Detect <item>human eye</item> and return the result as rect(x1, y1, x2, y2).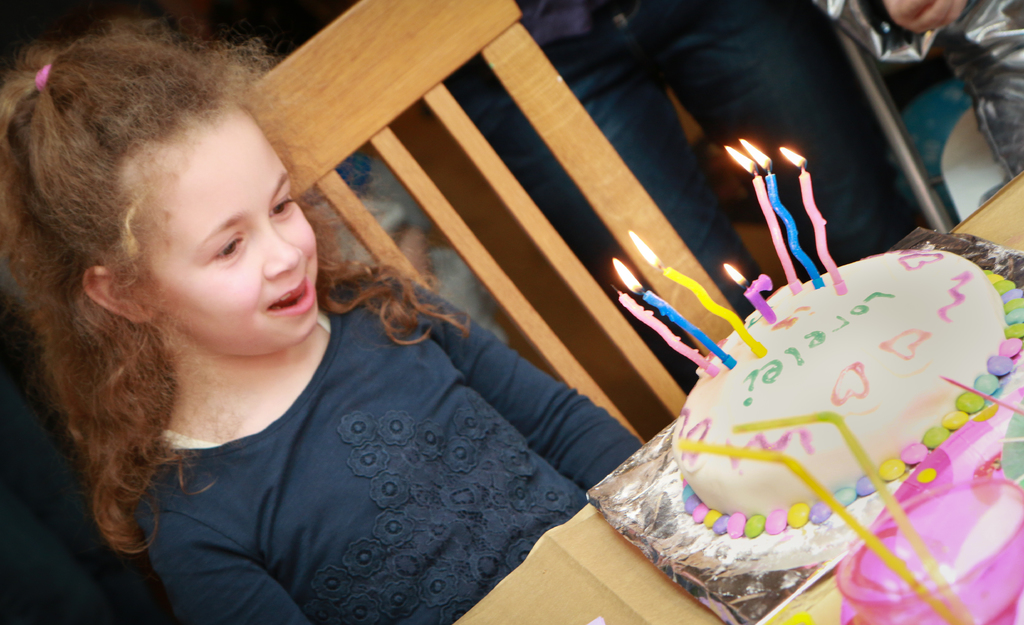
rect(266, 190, 294, 220).
